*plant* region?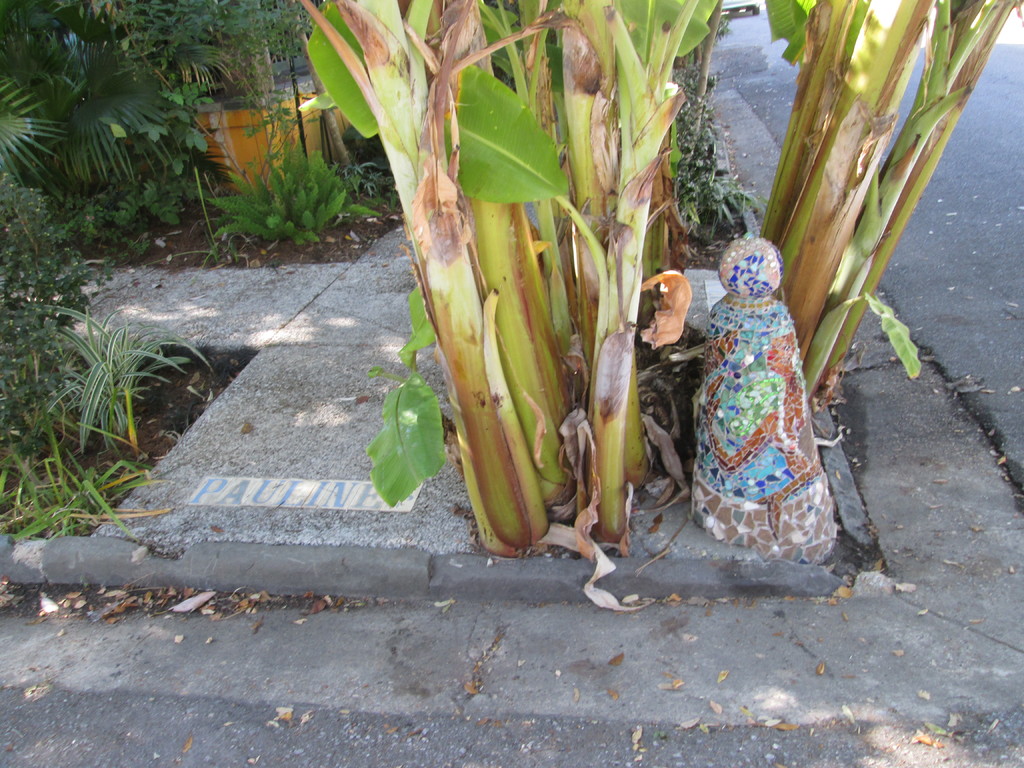
<box>256,12,995,607</box>
